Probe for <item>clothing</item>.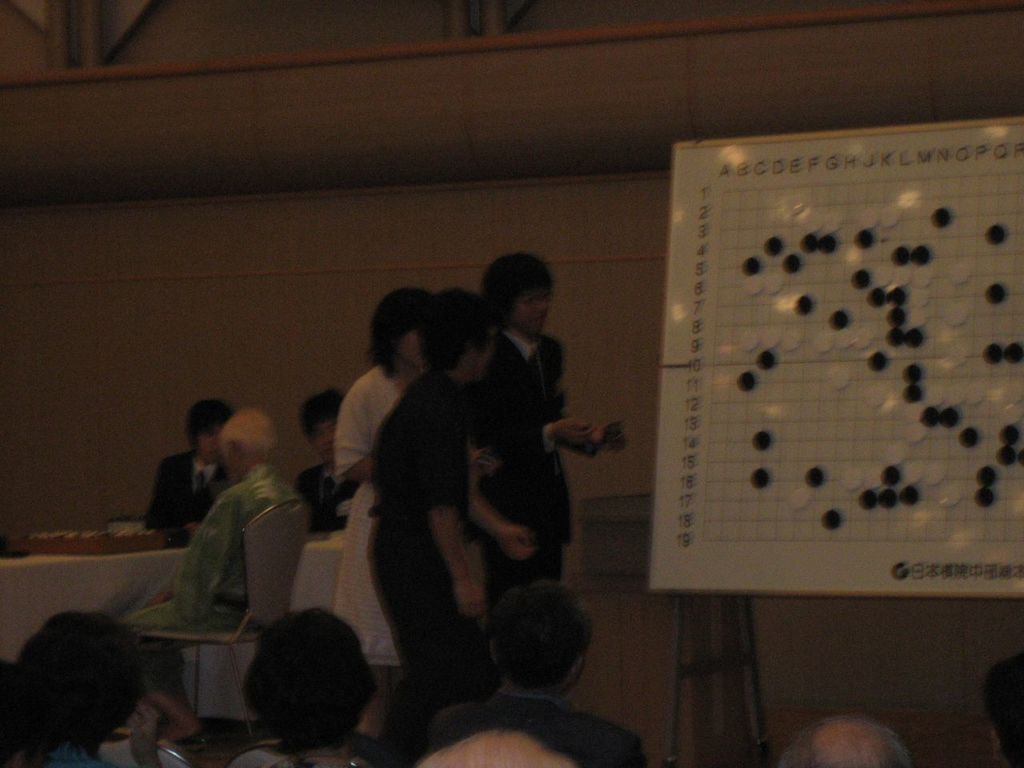
Probe result: x1=466 y1=319 x2=577 y2=594.
